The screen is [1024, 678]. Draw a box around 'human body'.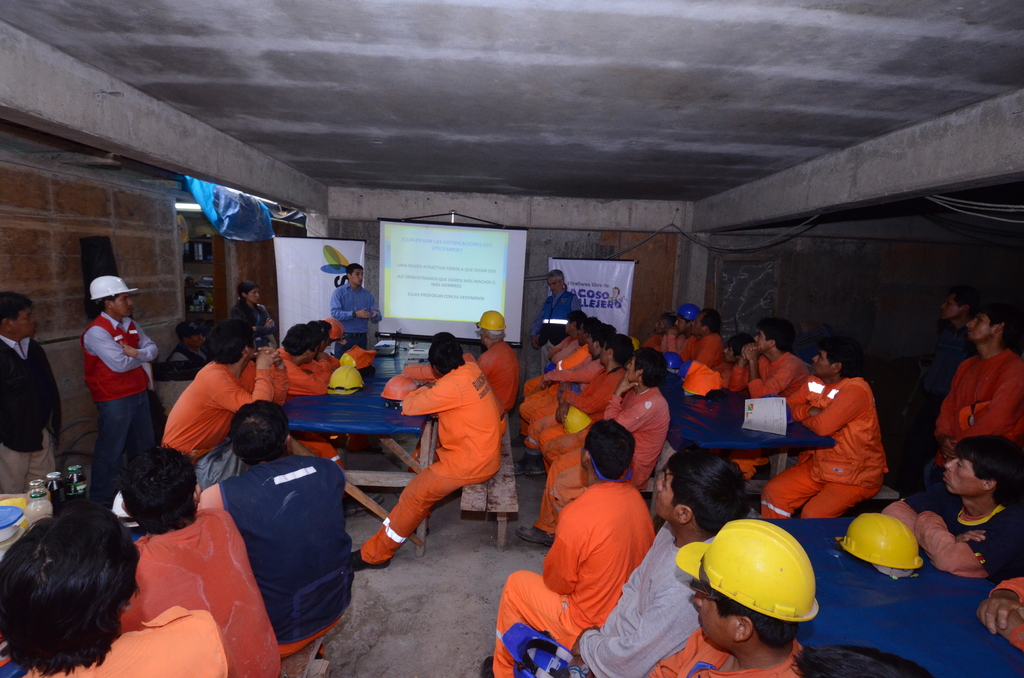
bbox=(0, 328, 60, 497).
